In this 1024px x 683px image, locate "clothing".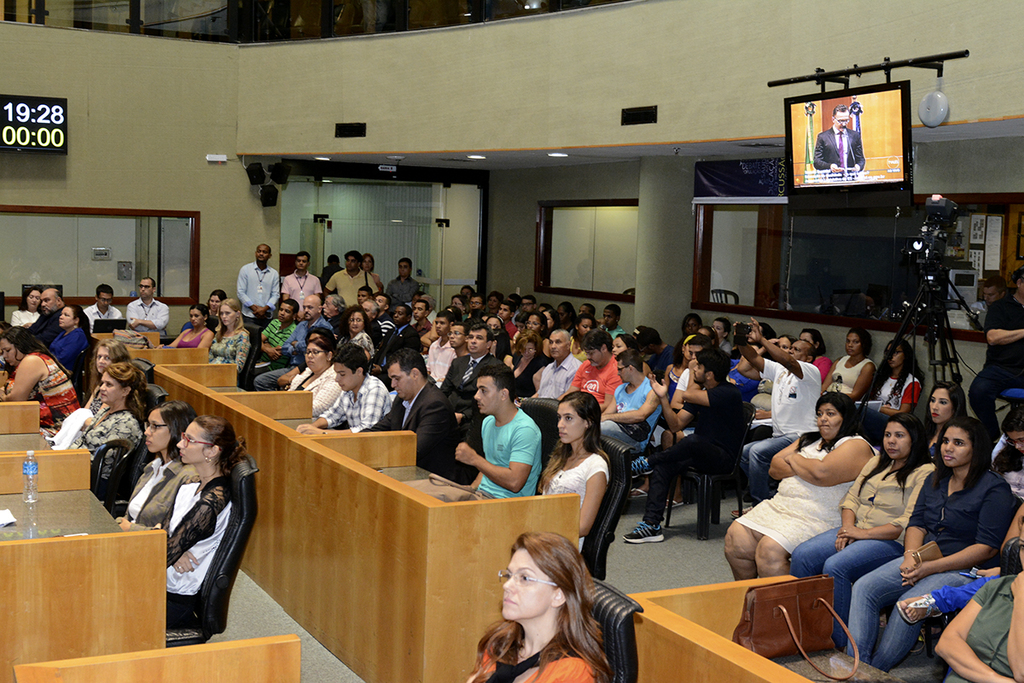
Bounding box: bbox(329, 260, 377, 306).
